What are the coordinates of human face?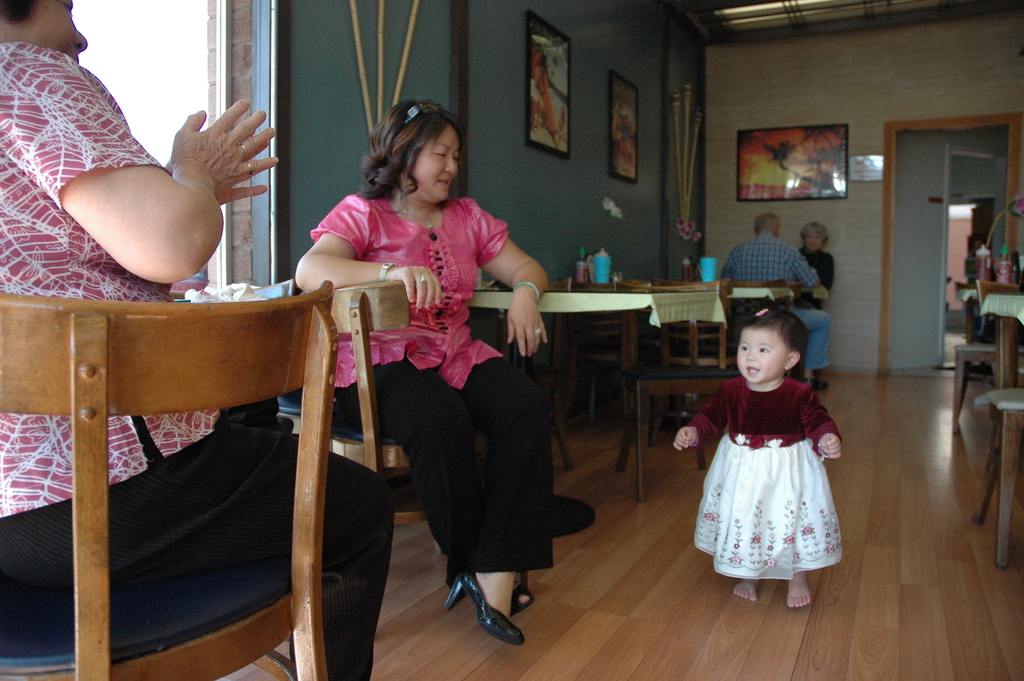
locate(738, 324, 783, 380).
